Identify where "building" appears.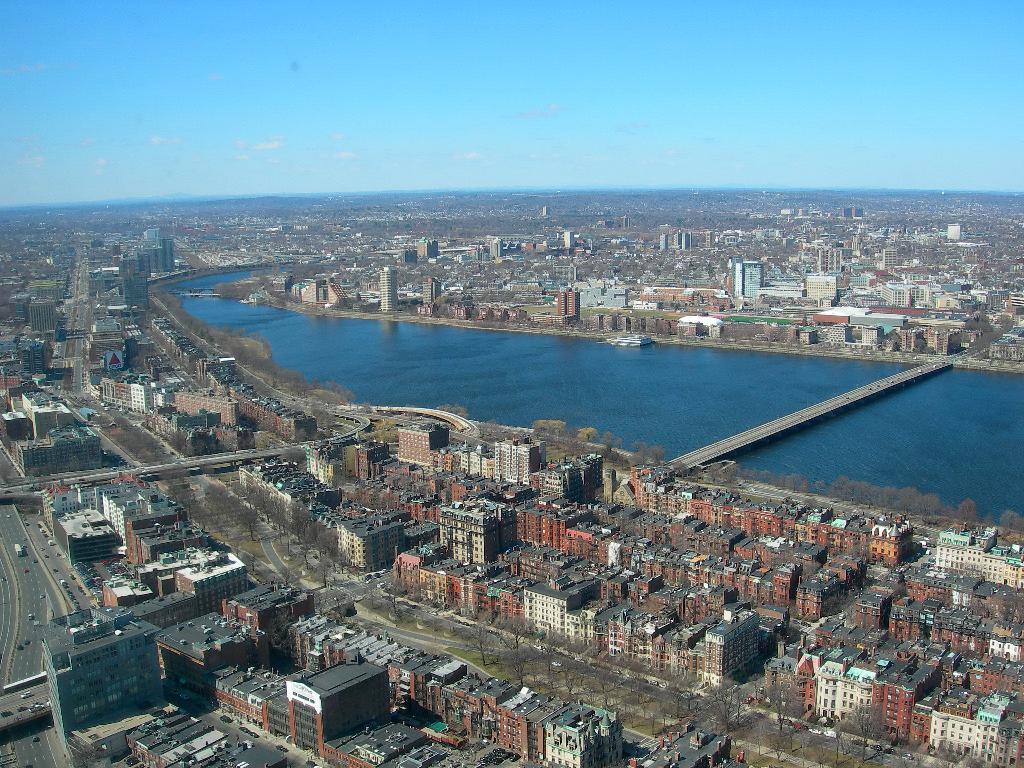
Appears at 28 302 56 331.
